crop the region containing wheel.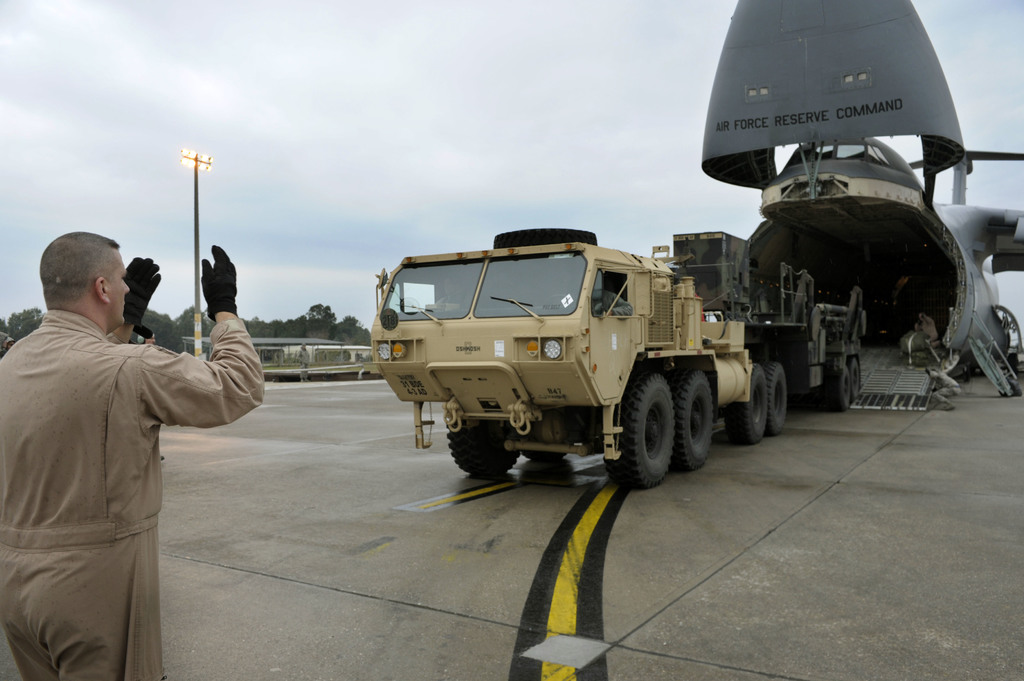
Crop region: box(669, 369, 714, 470).
